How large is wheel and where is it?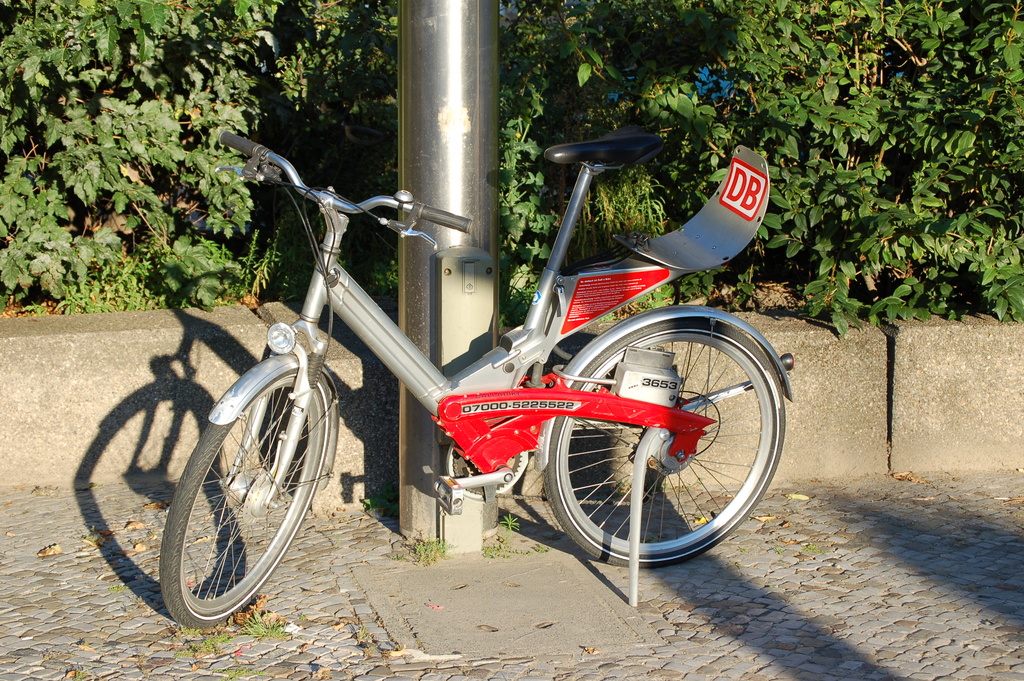
Bounding box: {"x1": 99, "y1": 368, "x2": 325, "y2": 627}.
